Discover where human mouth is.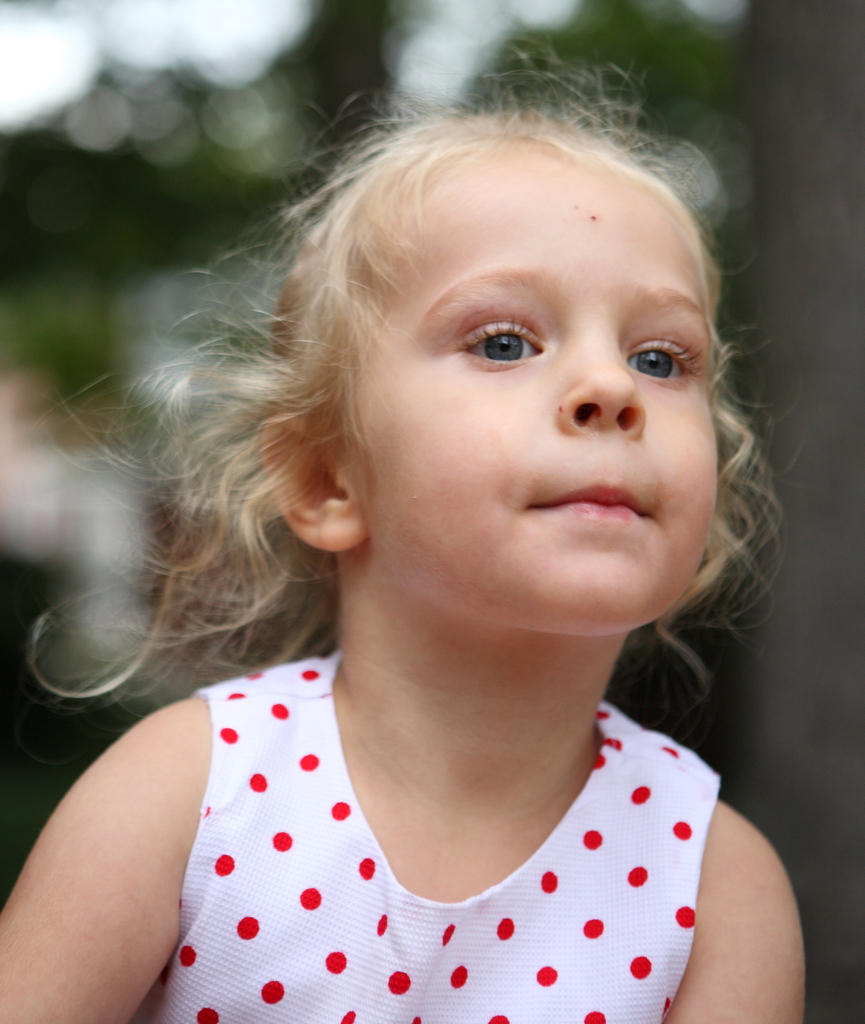
Discovered at <bbox>528, 477, 661, 538</bbox>.
